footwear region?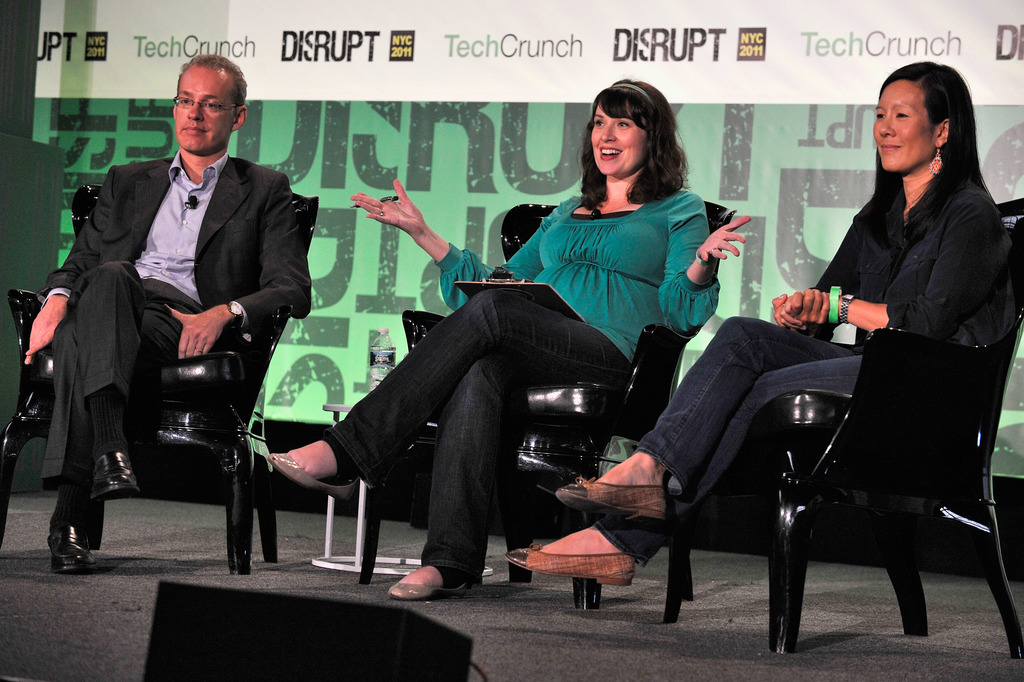
{"left": 92, "top": 448, "right": 142, "bottom": 498}
